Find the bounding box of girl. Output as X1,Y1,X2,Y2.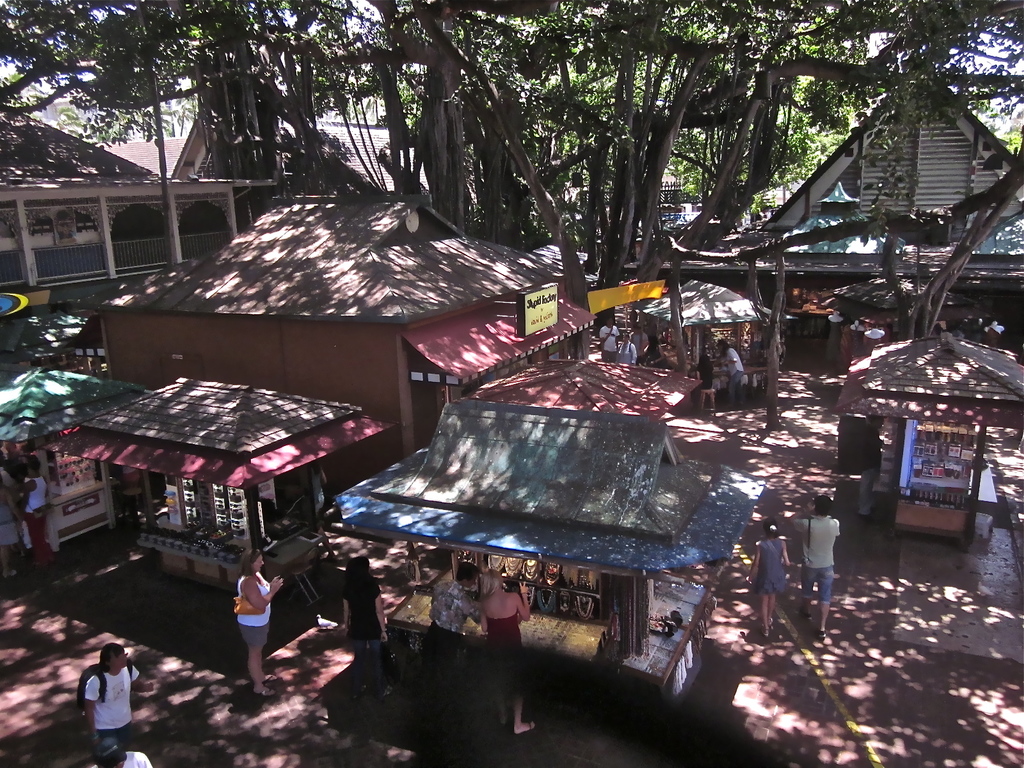
477,569,536,739.
